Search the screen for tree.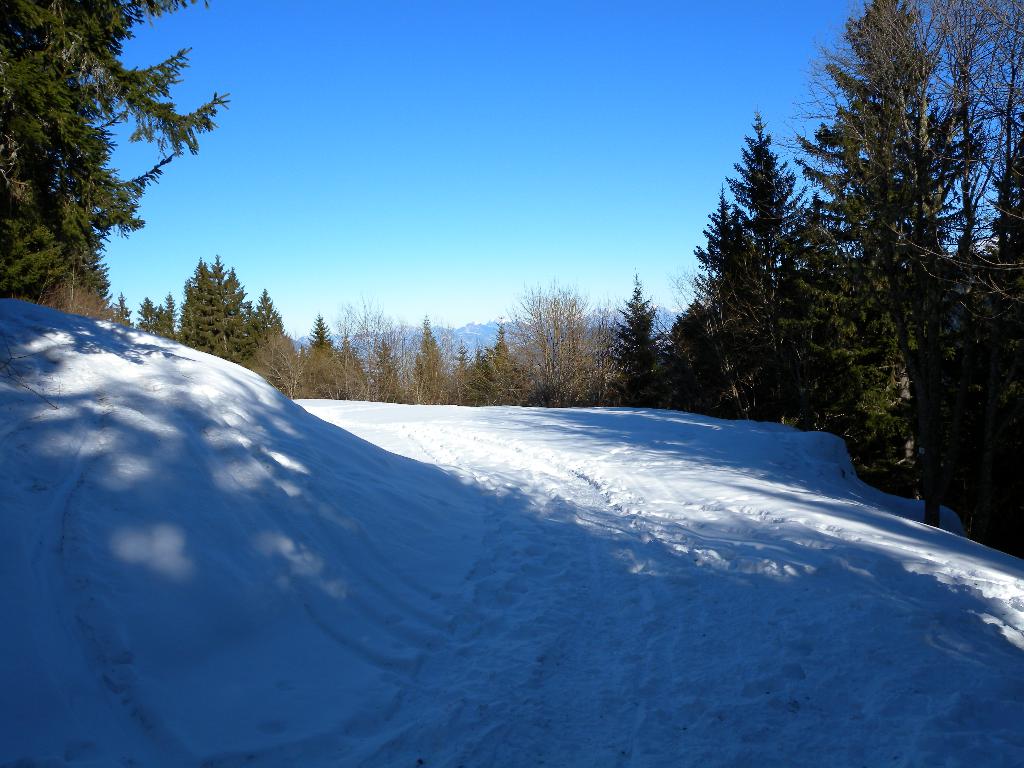
Found at 143/288/185/337.
